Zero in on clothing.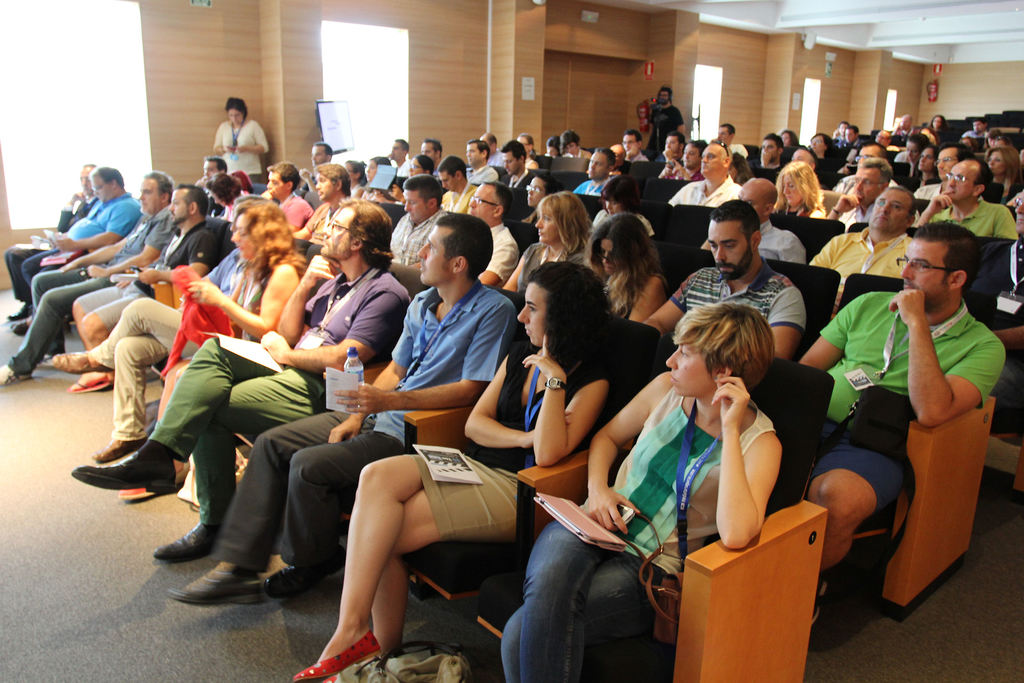
Zeroed in: [11,202,176,372].
